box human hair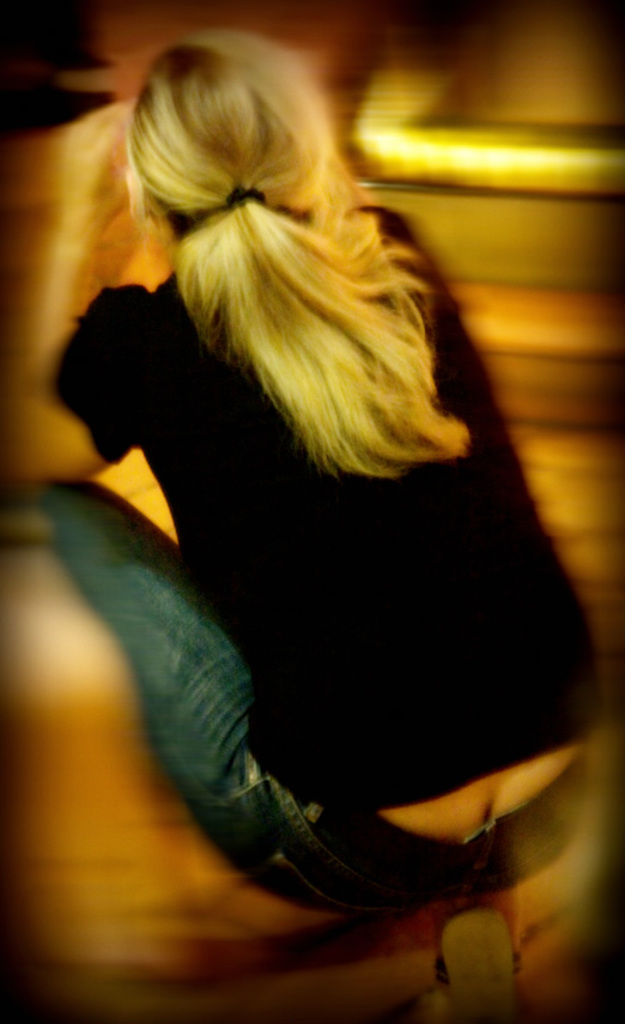
<region>95, 24, 450, 426</region>
